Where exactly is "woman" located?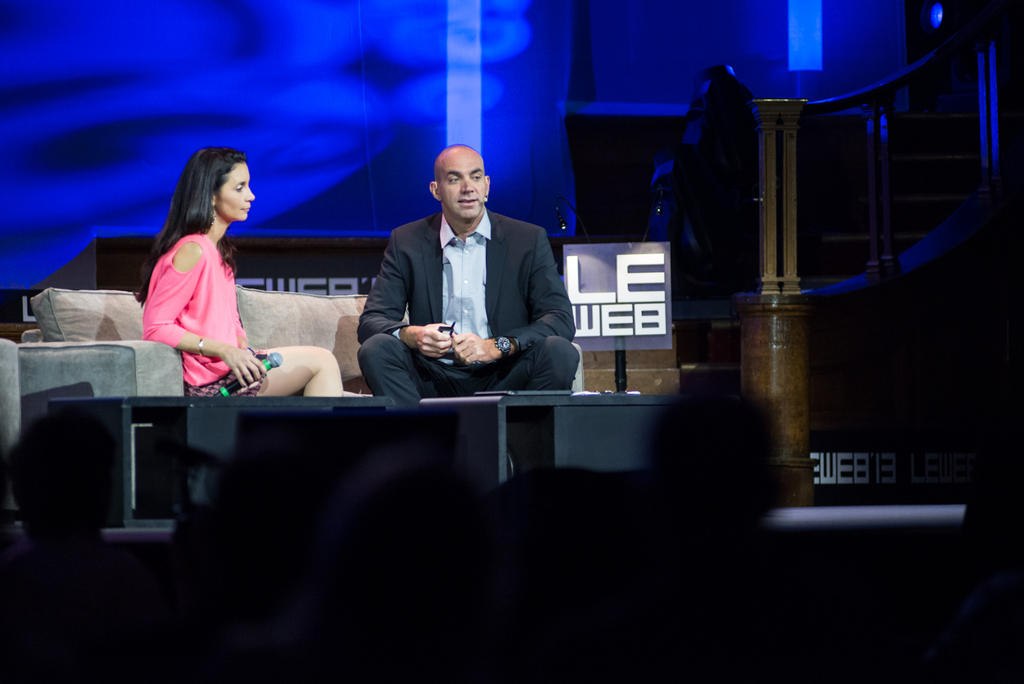
Its bounding box is region(137, 151, 320, 435).
